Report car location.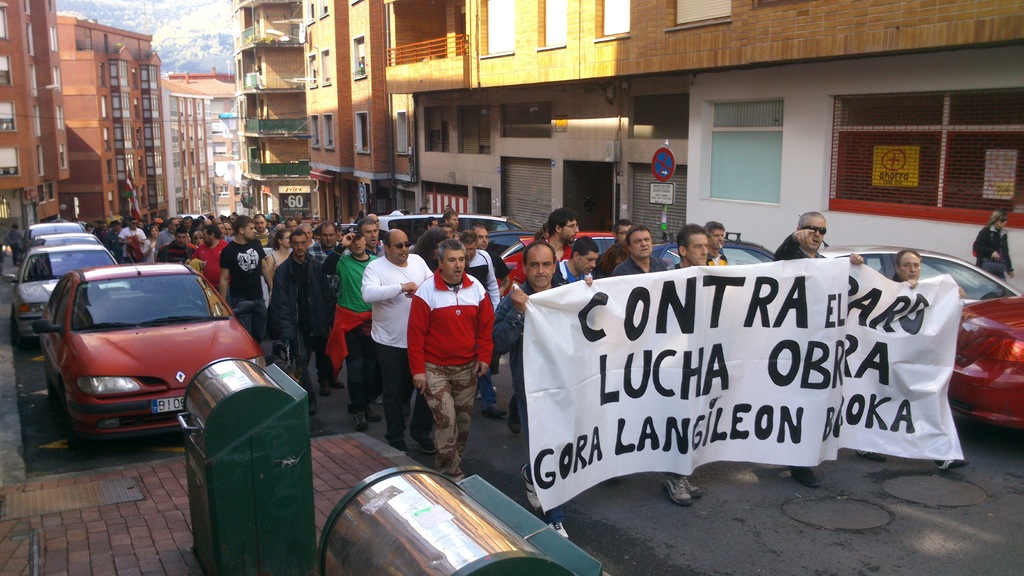
Report: rect(372, 213, 531, 258).
